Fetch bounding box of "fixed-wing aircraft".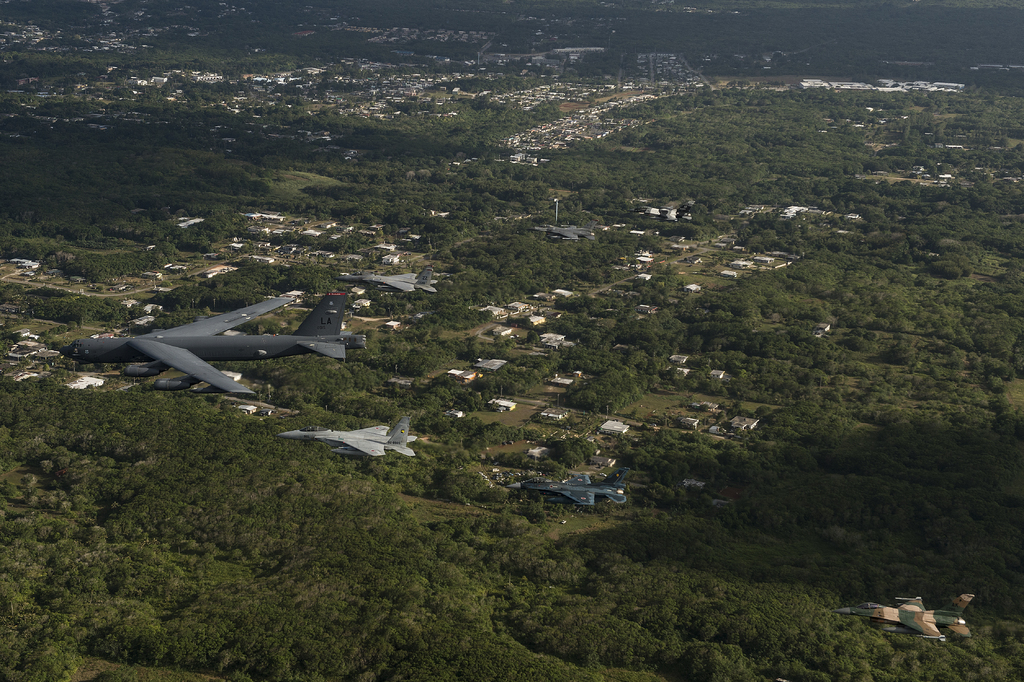
Bbox: box(831, 593, 977, 645).
